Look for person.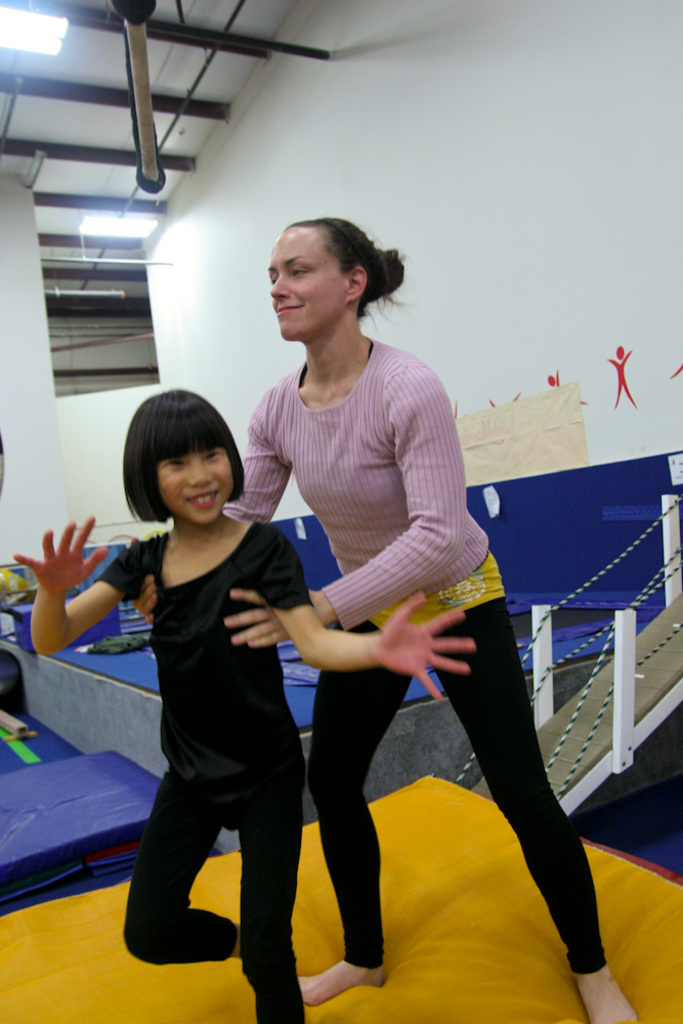
Found: (12, 390, 472, 1023).
